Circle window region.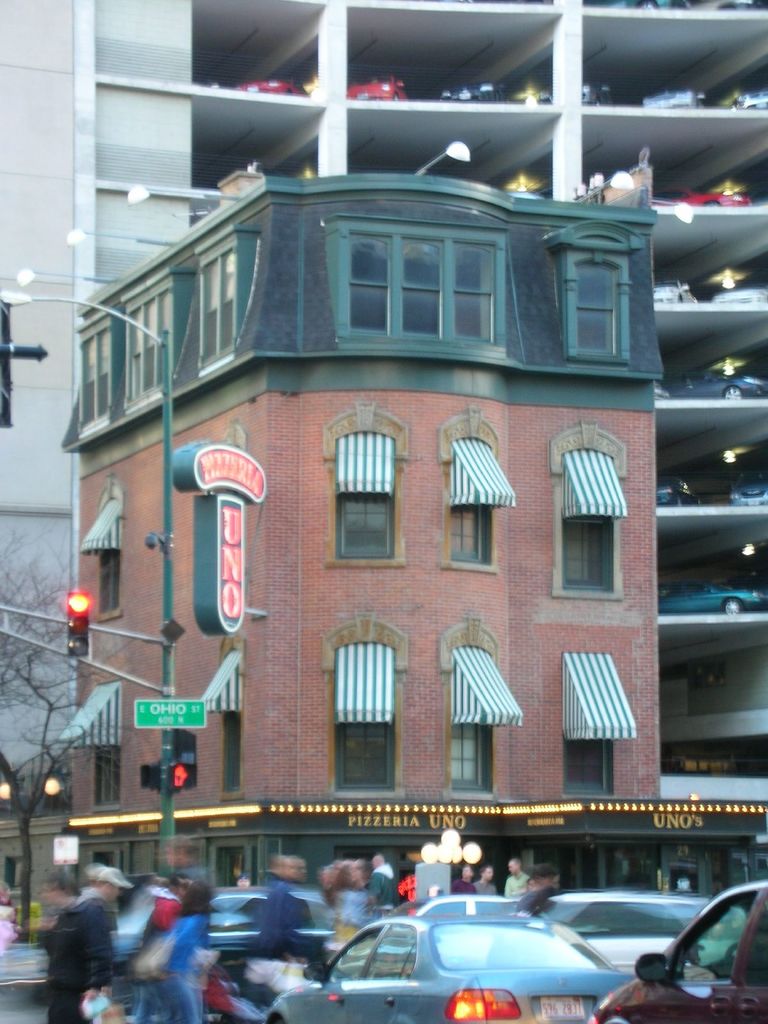
Region: left=448, top=436, right=493, bottom=560.
